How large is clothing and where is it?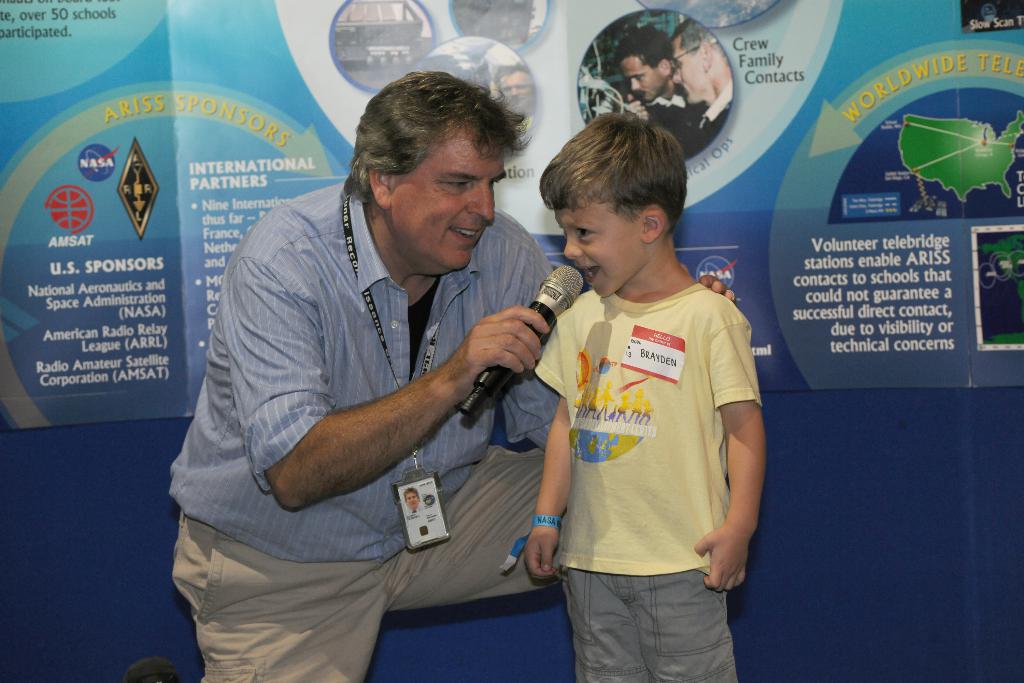
Bounding box: x1=163 y1=172 x2=574 y2=682.
